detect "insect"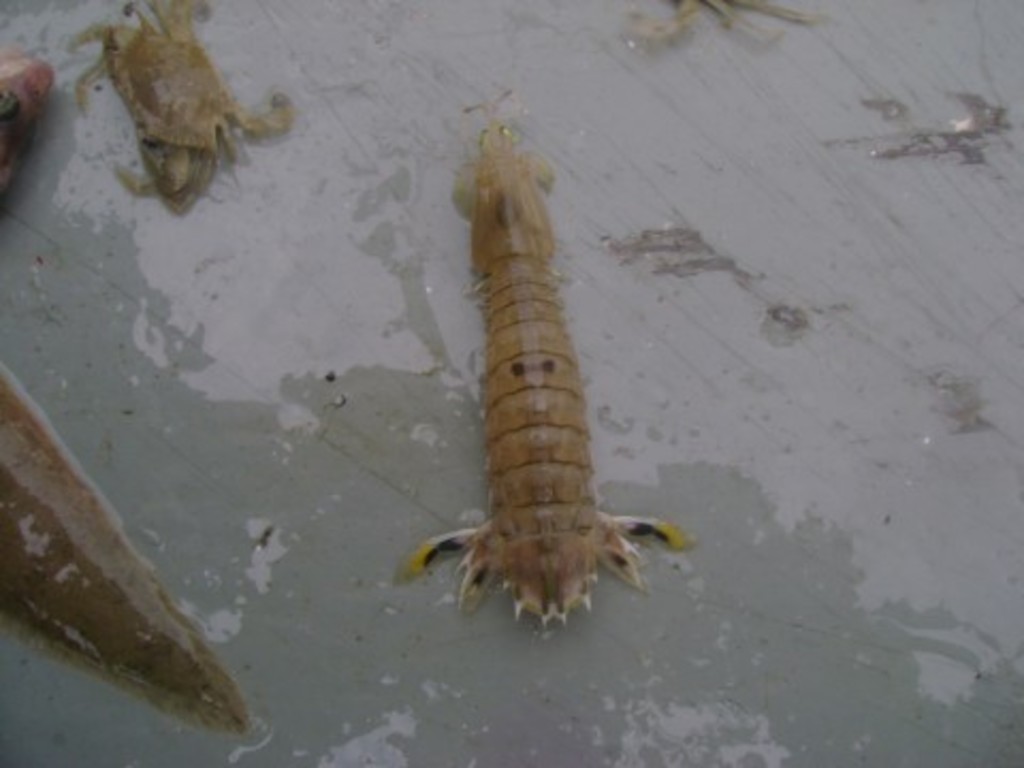
{"x1": 58, "y1": 0, "x2": 316, "y2": 215}
